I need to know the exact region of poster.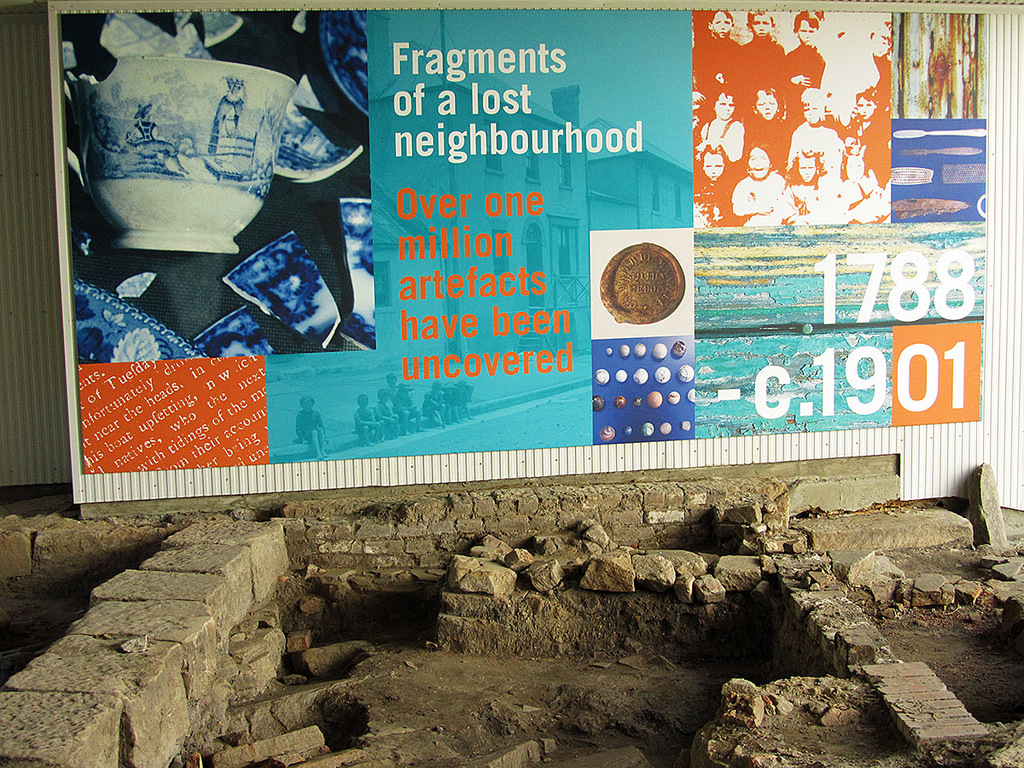
Region: (55, 11, 375, 362).
